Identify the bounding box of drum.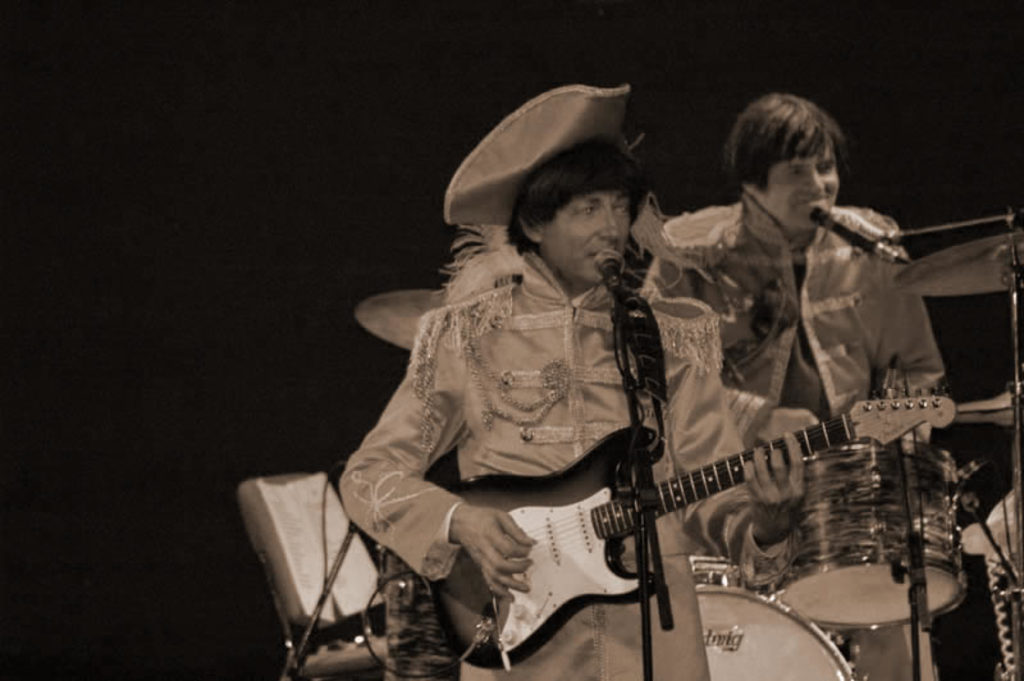
x1=769, y1=443, x2=970, y2=627.
